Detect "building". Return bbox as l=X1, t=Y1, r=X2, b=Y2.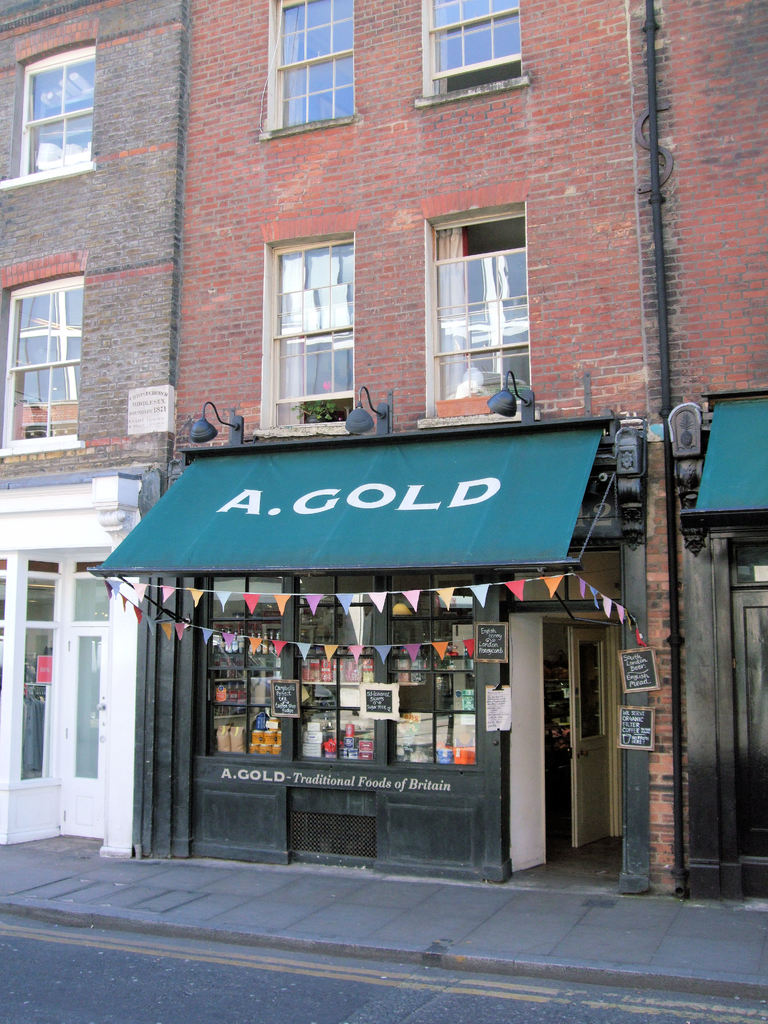
l=155, t=0, r=767, b=906.
